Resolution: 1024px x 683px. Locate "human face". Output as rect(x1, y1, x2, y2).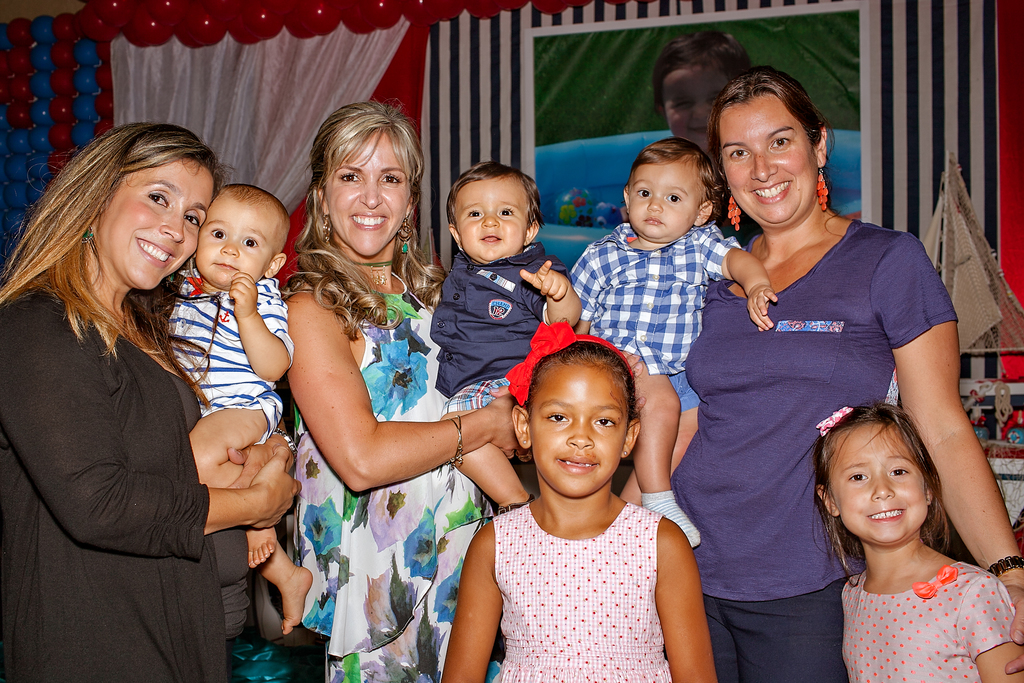
rect(628, 163, 700, 240).
